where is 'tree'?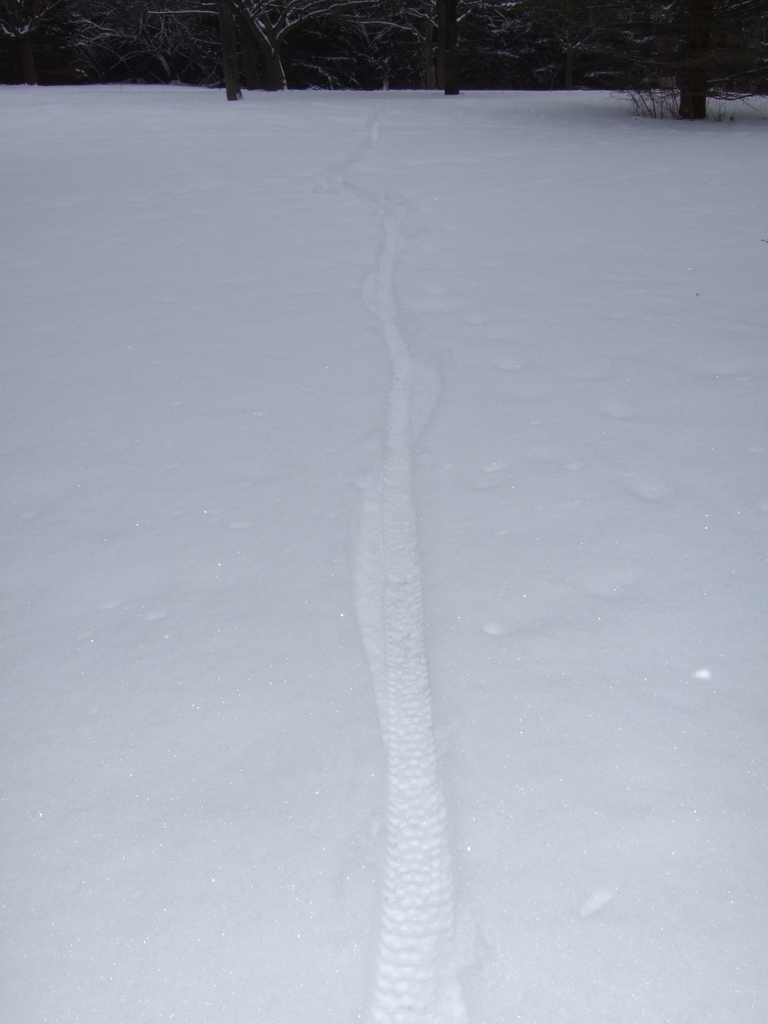
(436, 0, 462, 88).
